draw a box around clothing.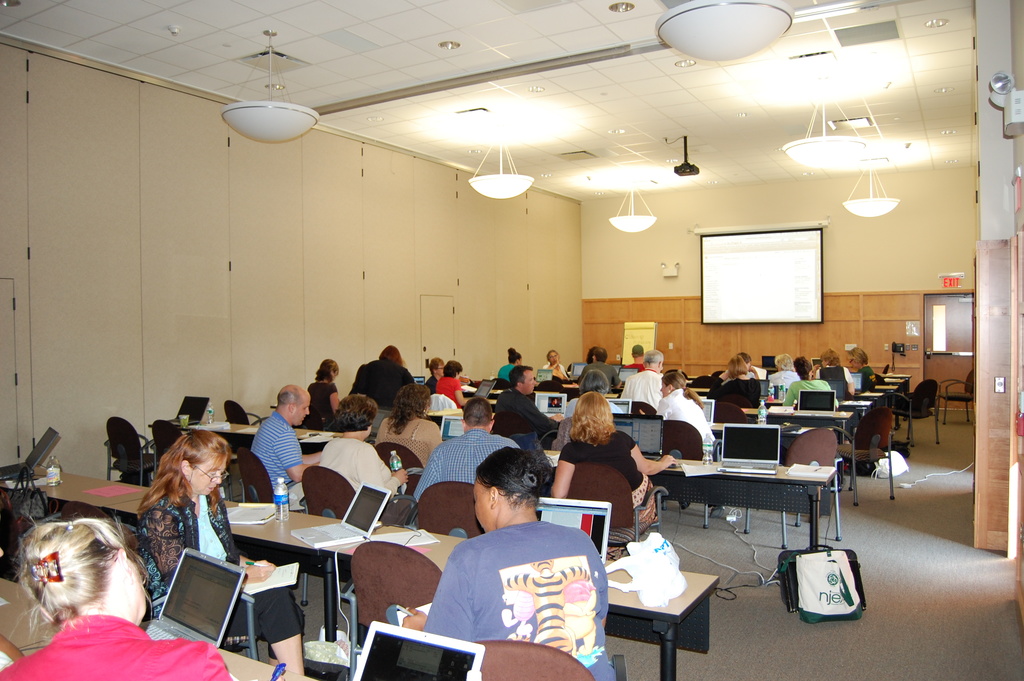
box(774, 373, 838, 421).
